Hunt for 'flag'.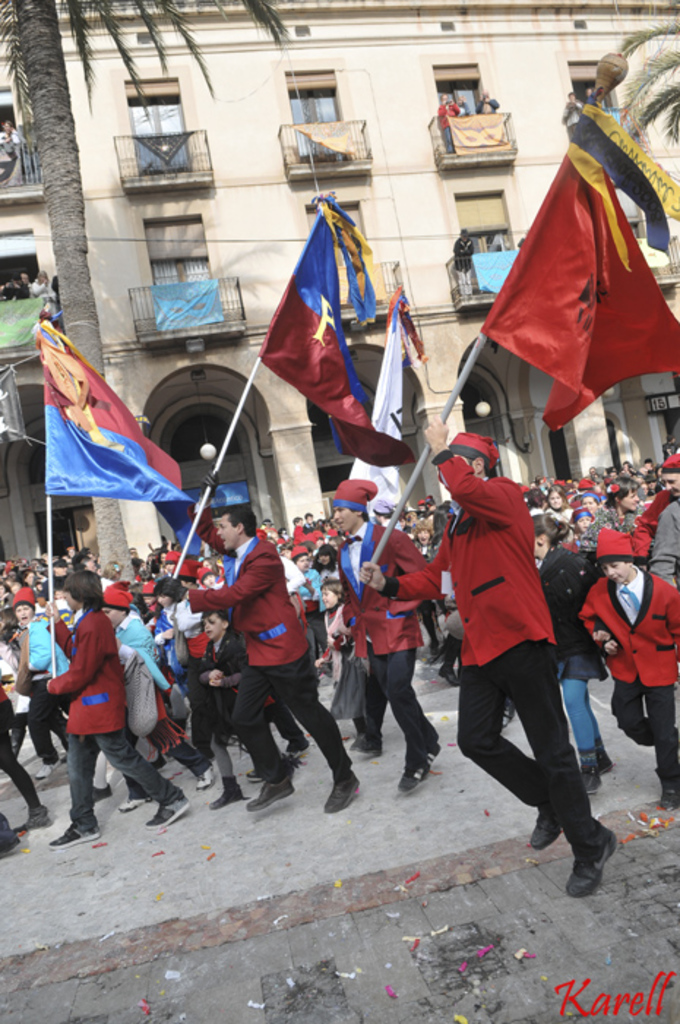
Hunted down at 44, 310, 203, 512.
